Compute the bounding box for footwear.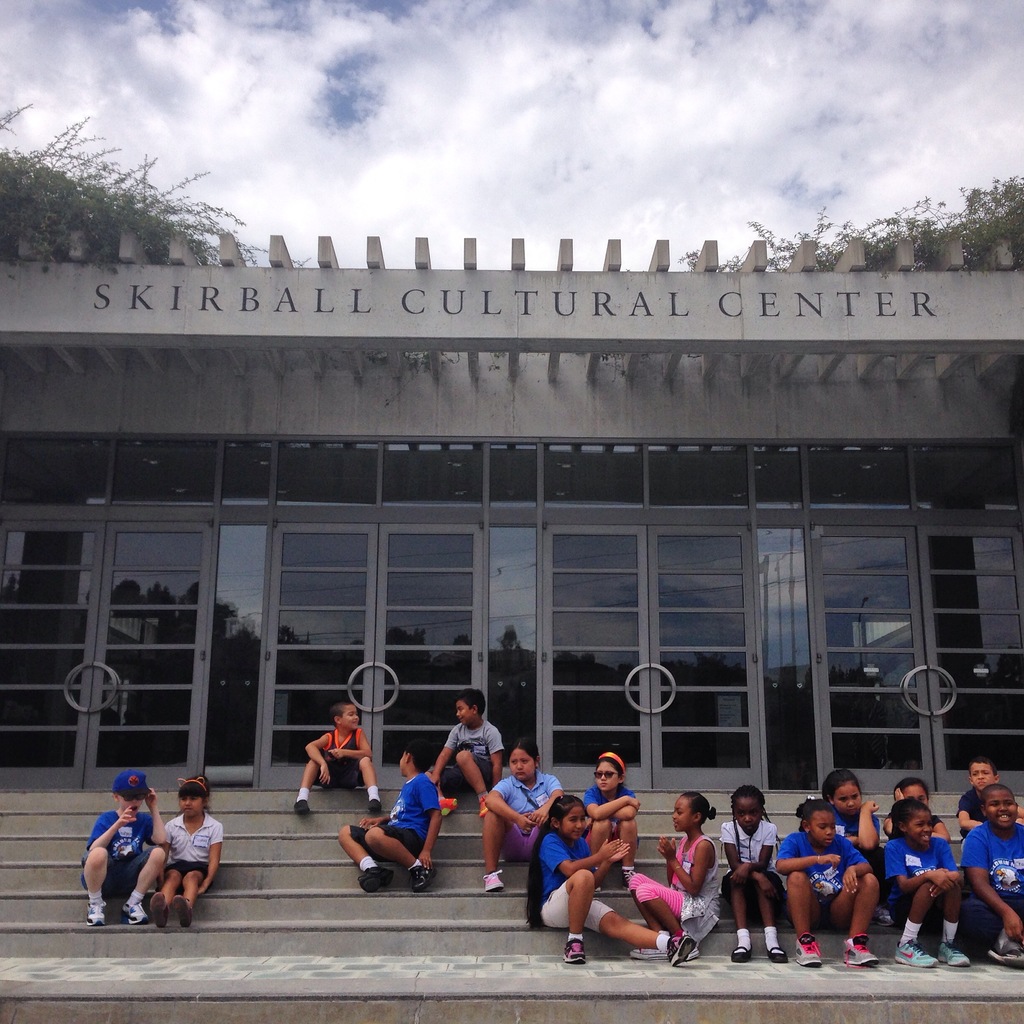
<region>623, 867, 634, 889</region>.
